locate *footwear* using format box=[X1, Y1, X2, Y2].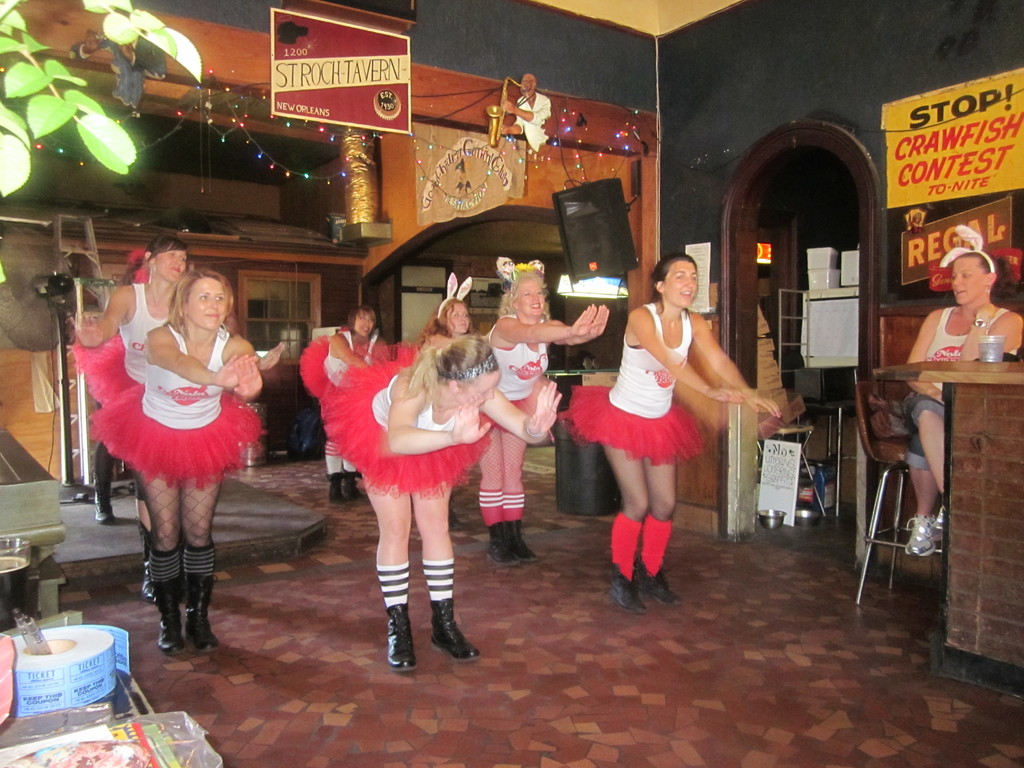
box=[380, 611, 422, 671].
